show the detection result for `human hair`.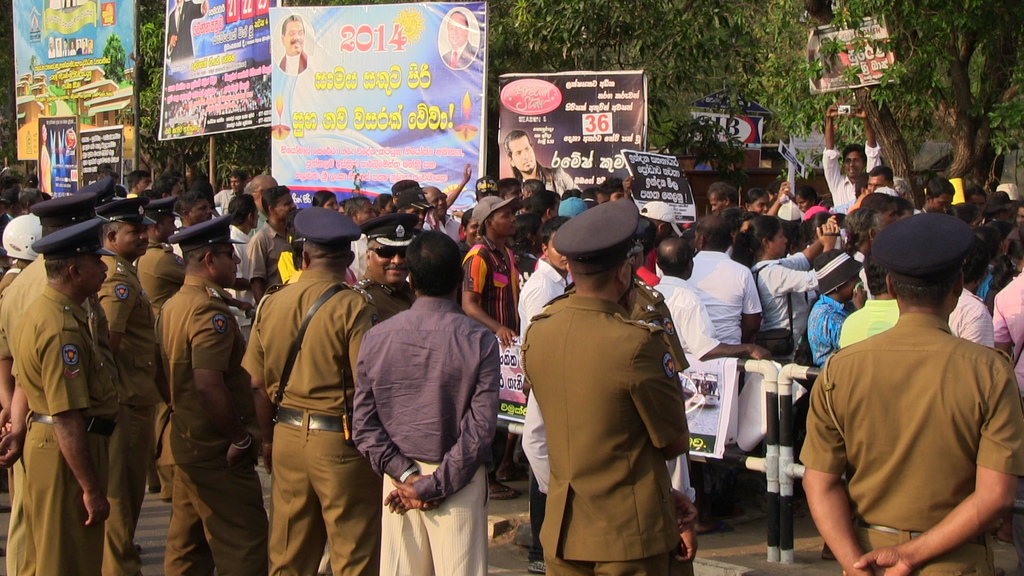
282 15 307 38.
